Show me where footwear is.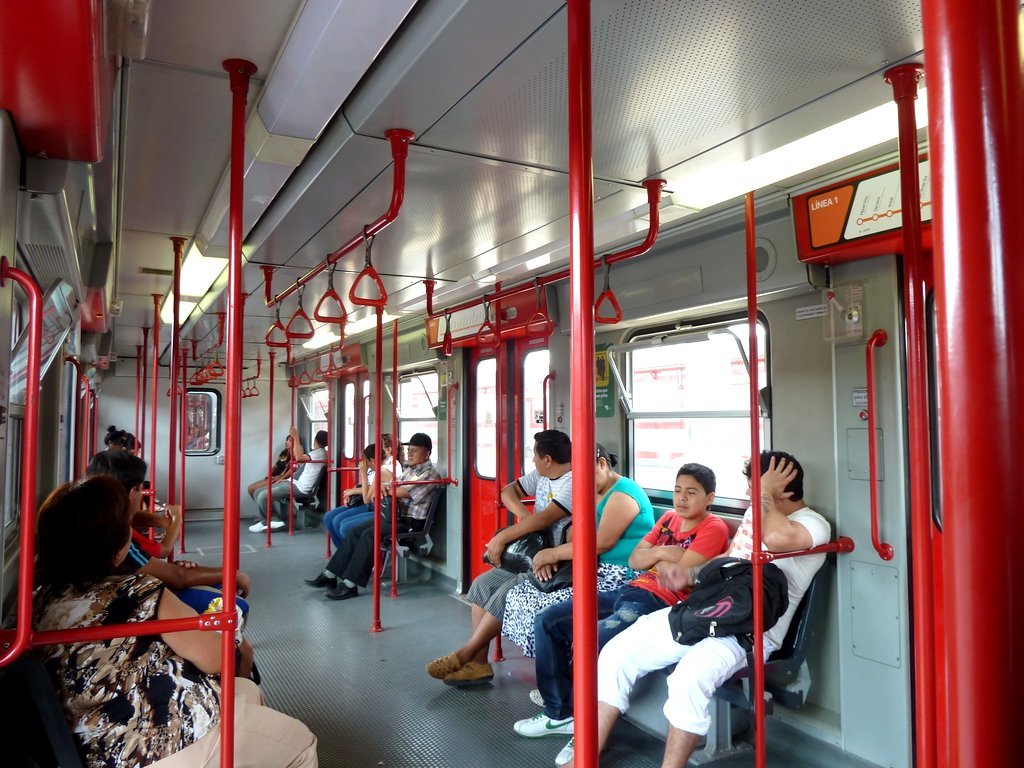
footwear is at [442, 660, 499, 691].
